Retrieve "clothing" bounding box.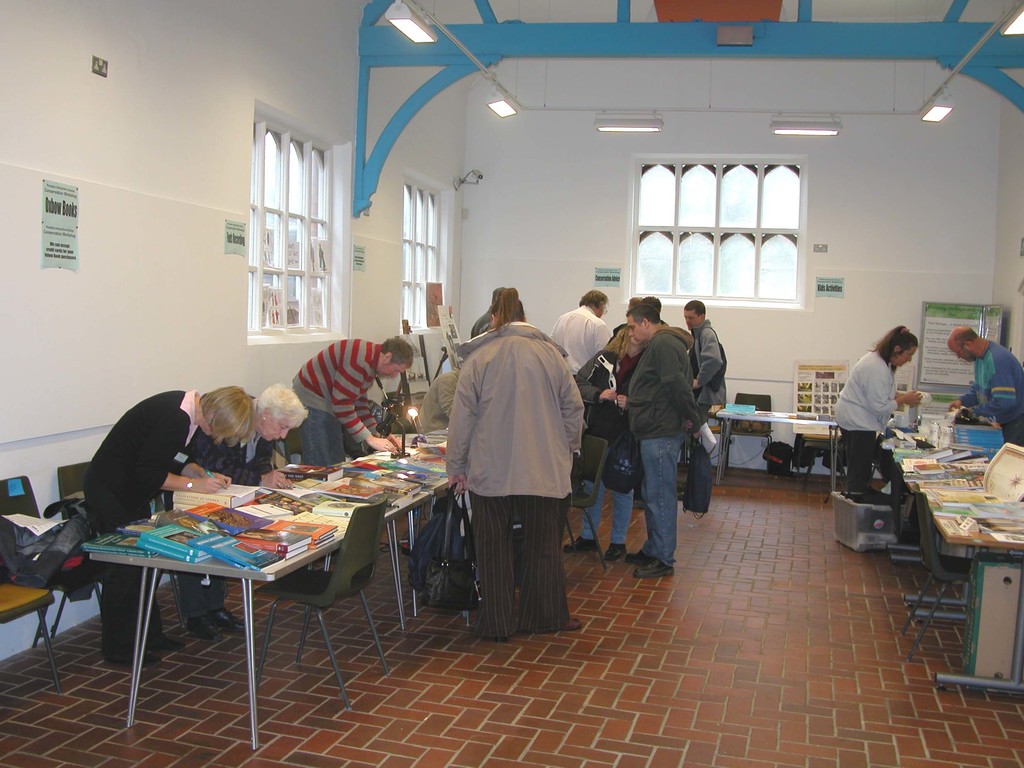
Bounding box: Rect(568, 338, 632, 447).
